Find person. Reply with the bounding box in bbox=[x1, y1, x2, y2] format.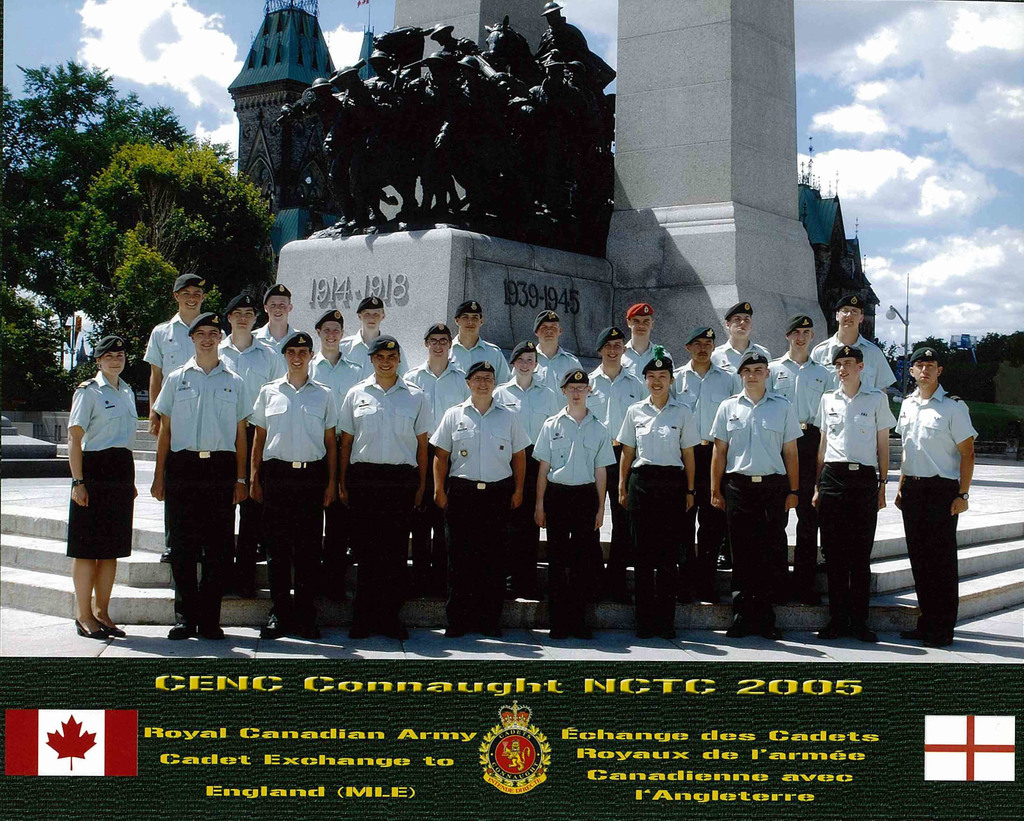
bbox=[289, 0, 630, 241].
